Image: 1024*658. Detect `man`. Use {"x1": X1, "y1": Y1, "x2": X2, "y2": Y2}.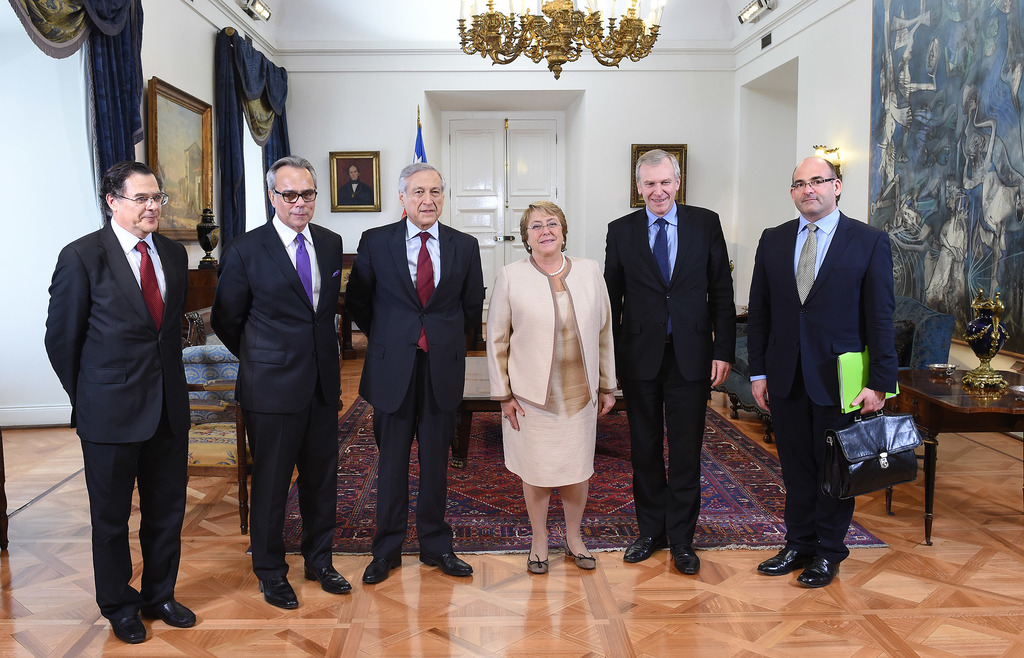
{"x1": 604, "y1": 152, "x2": 744, "y2": 589}.
